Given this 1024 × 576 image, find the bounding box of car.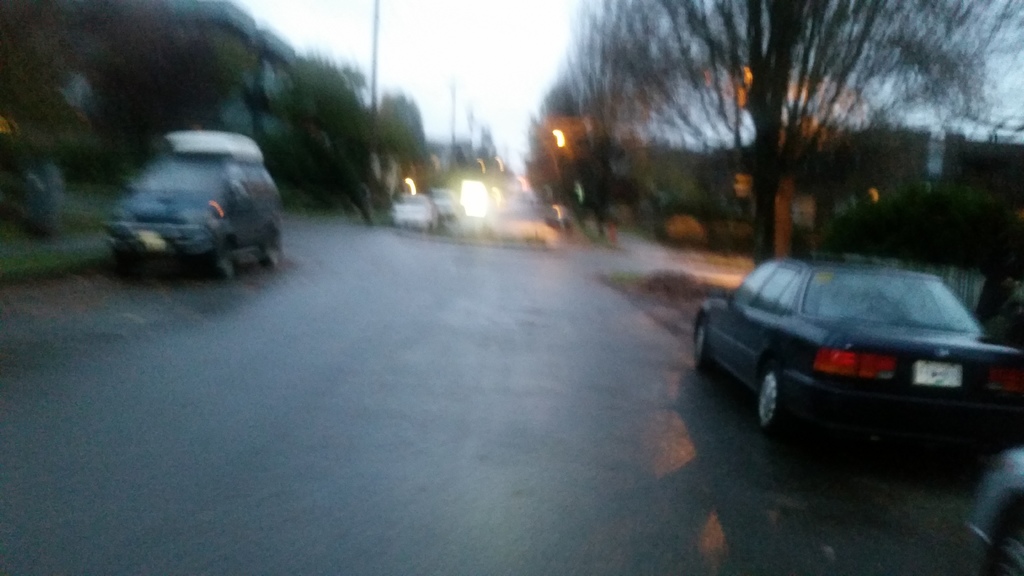
465 202 562 249.
